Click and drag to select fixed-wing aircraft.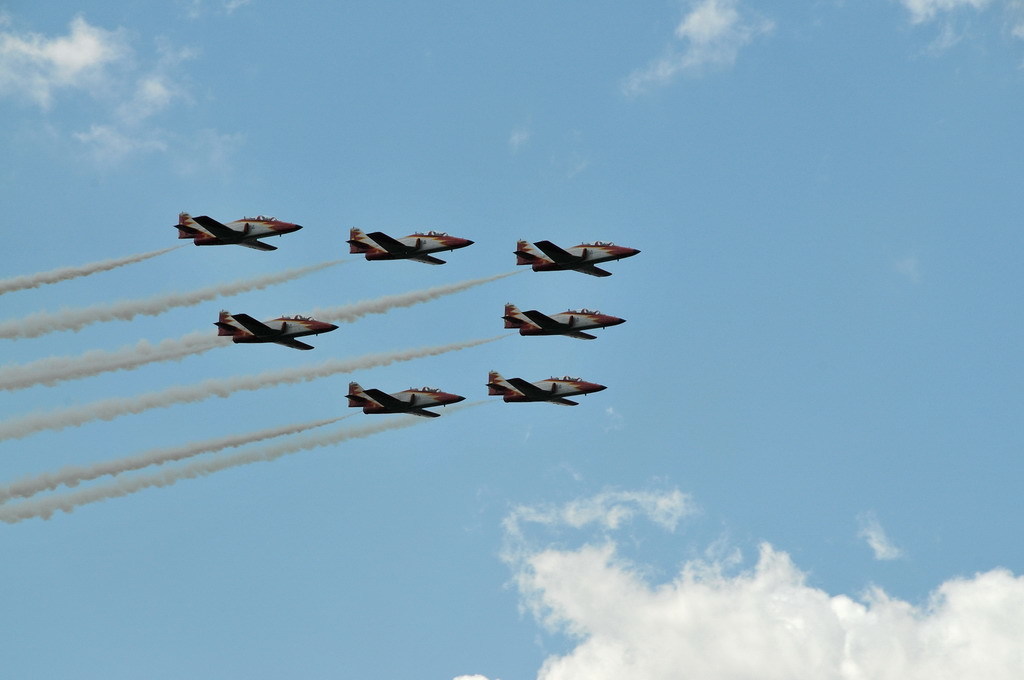
Selection: bbox=(347, 226, 473, 266).
